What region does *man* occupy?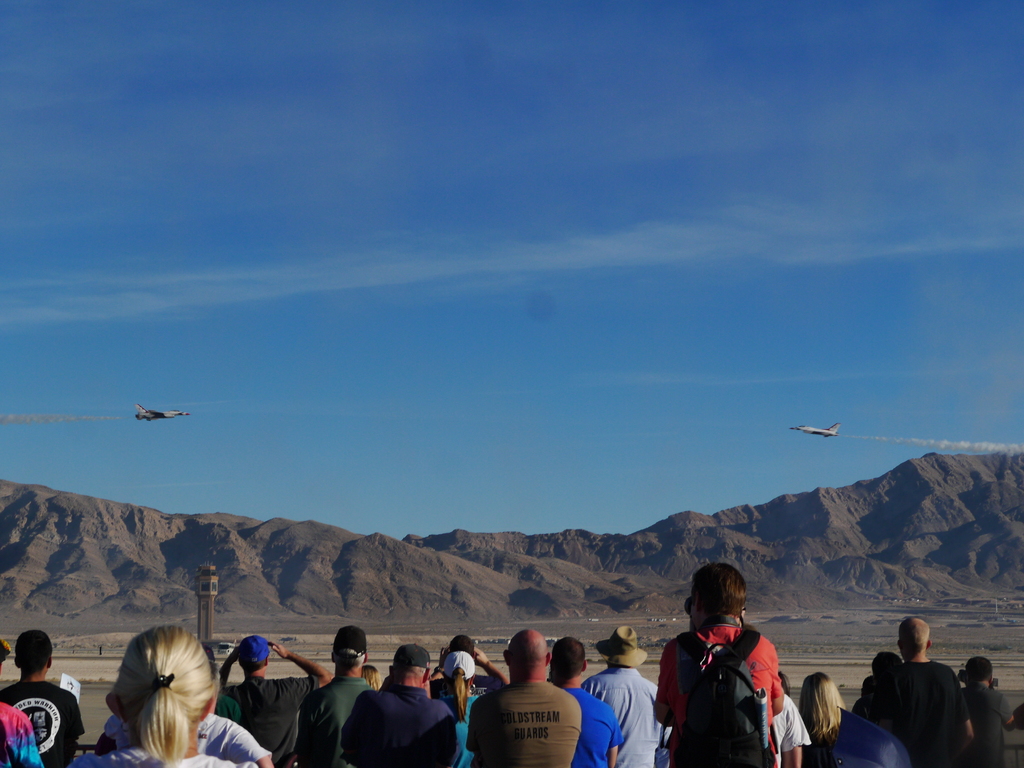
x1=863 y1=611 x2=982 y2=767.
